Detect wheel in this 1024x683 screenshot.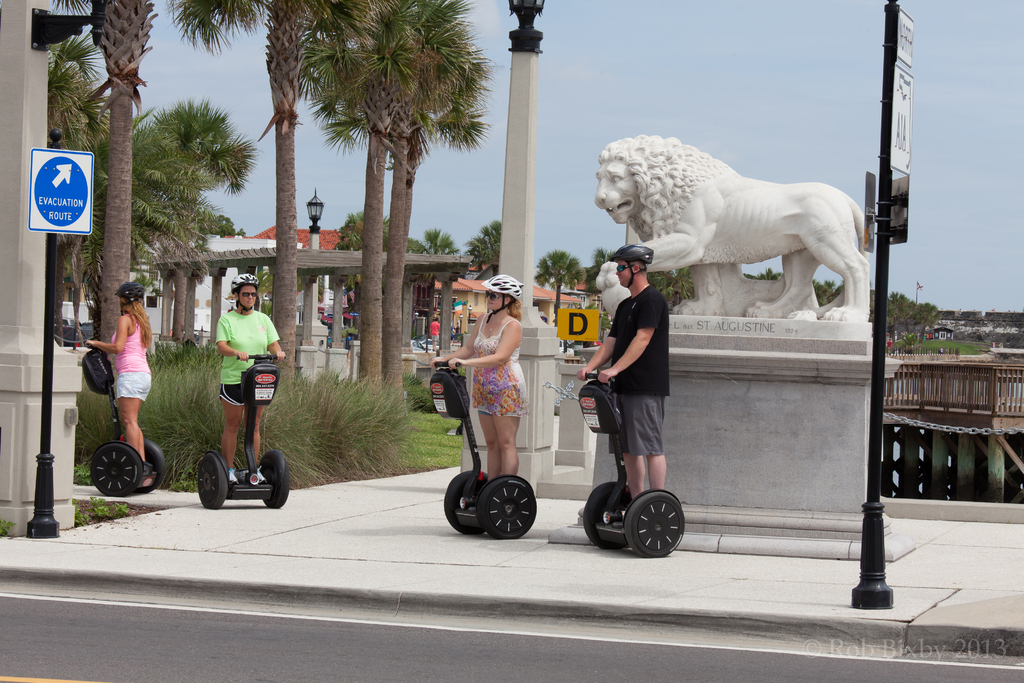
Detection: {"x1": 582, "y1": 497, "x2": 630, "y2": 551}.
